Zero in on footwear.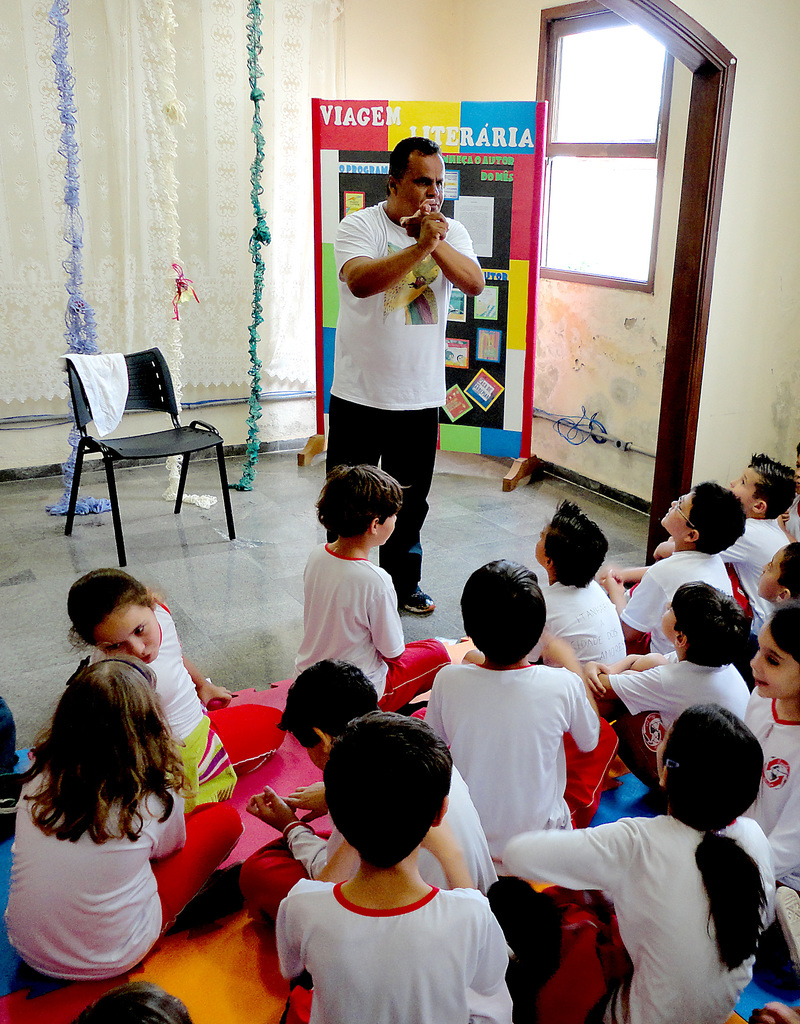
Zeroed in: left=407, top=593, right=435, bottom=614.
